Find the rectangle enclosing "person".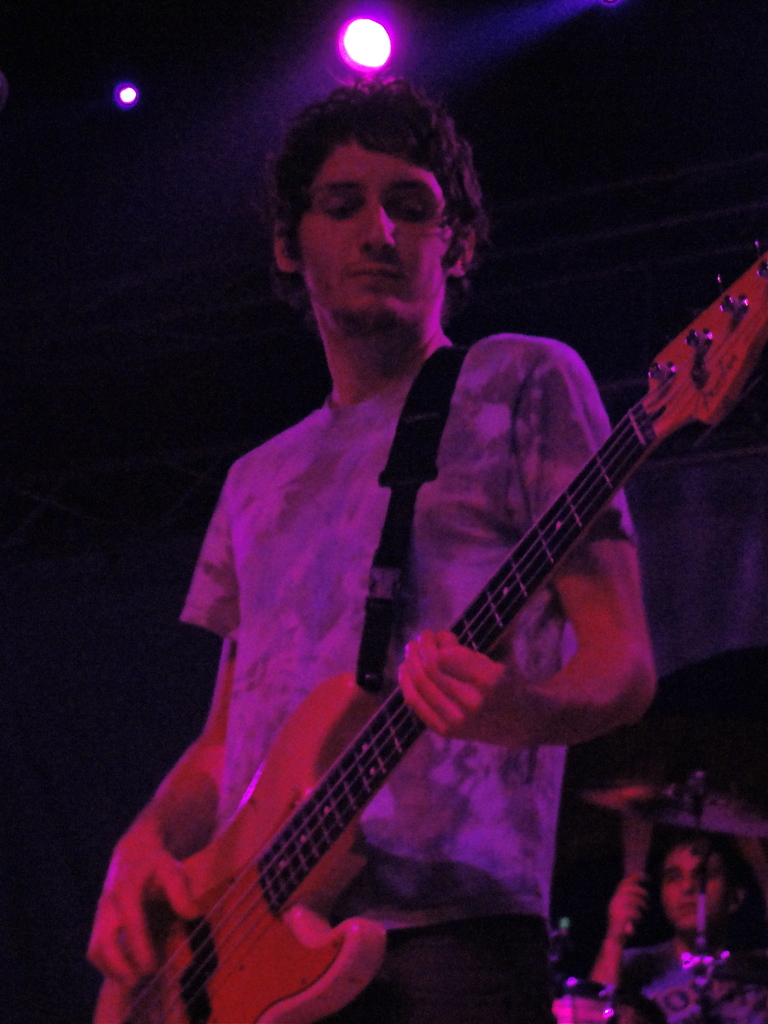
rect(576, 829, 767, 1023).
